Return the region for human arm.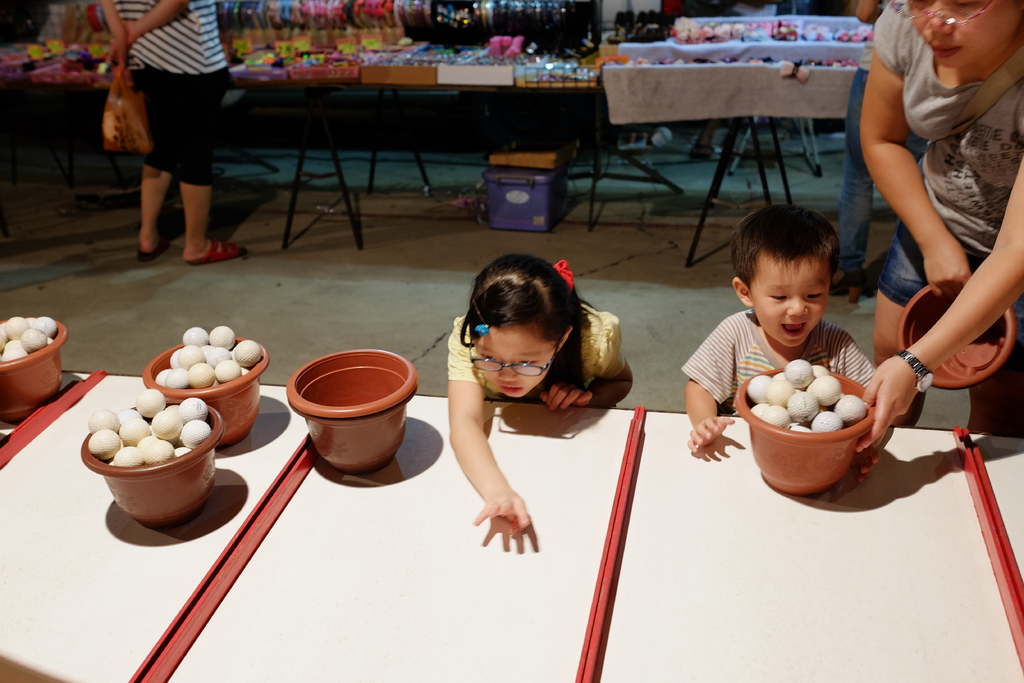
849,450,878,477.
